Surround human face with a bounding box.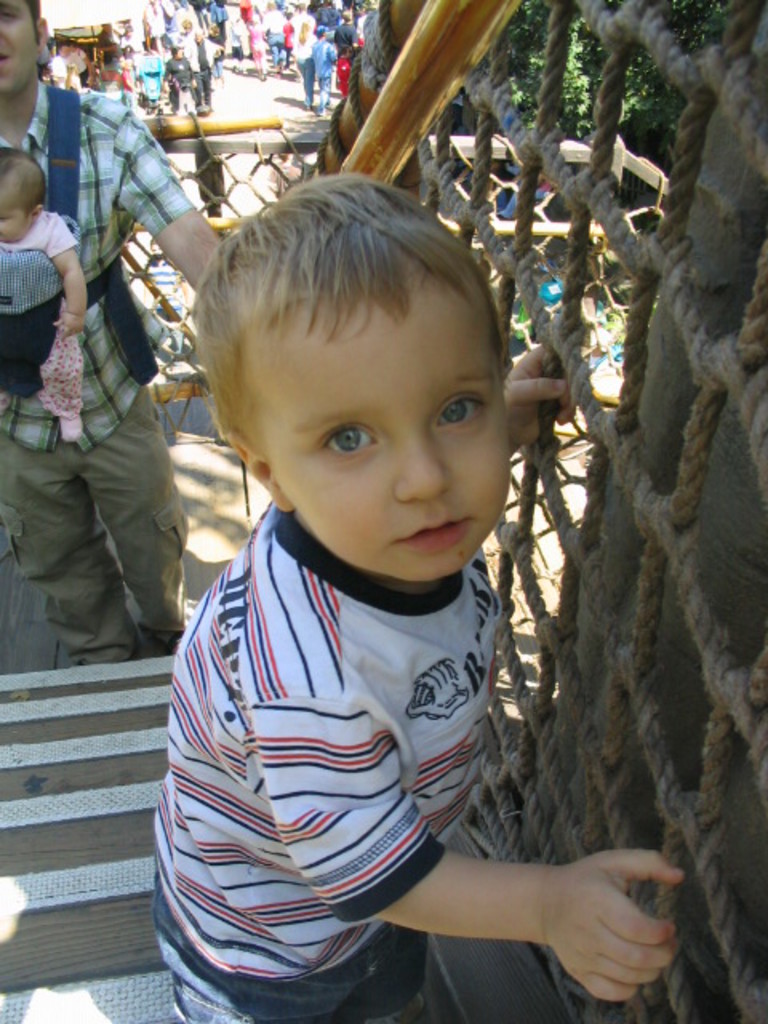
0,211,29,243.
